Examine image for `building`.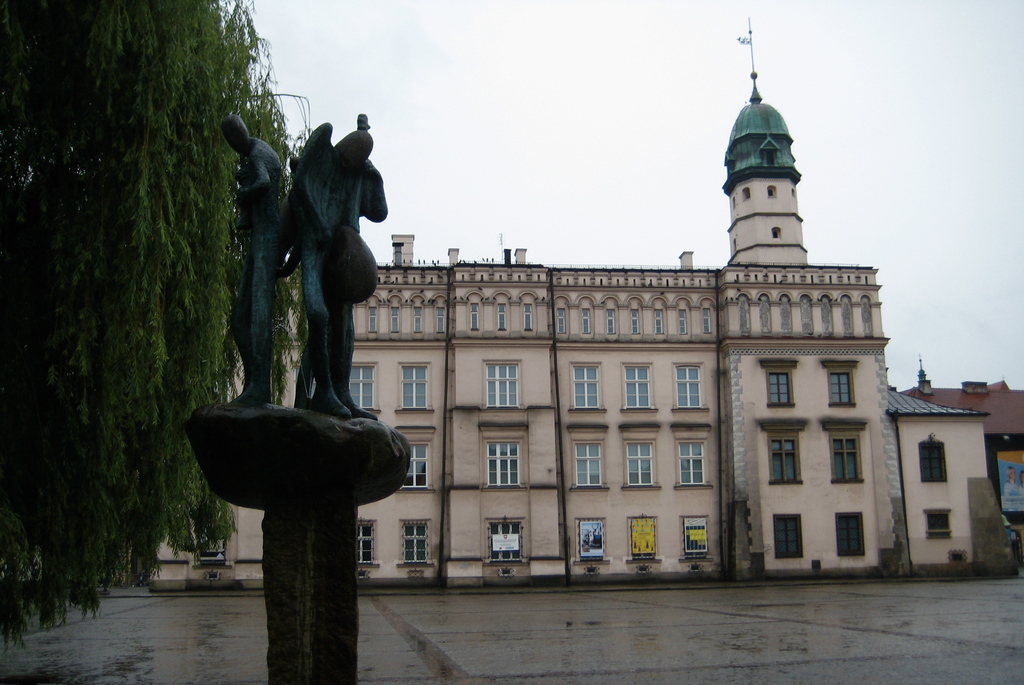
Examination result: [145,69,1023,596].
